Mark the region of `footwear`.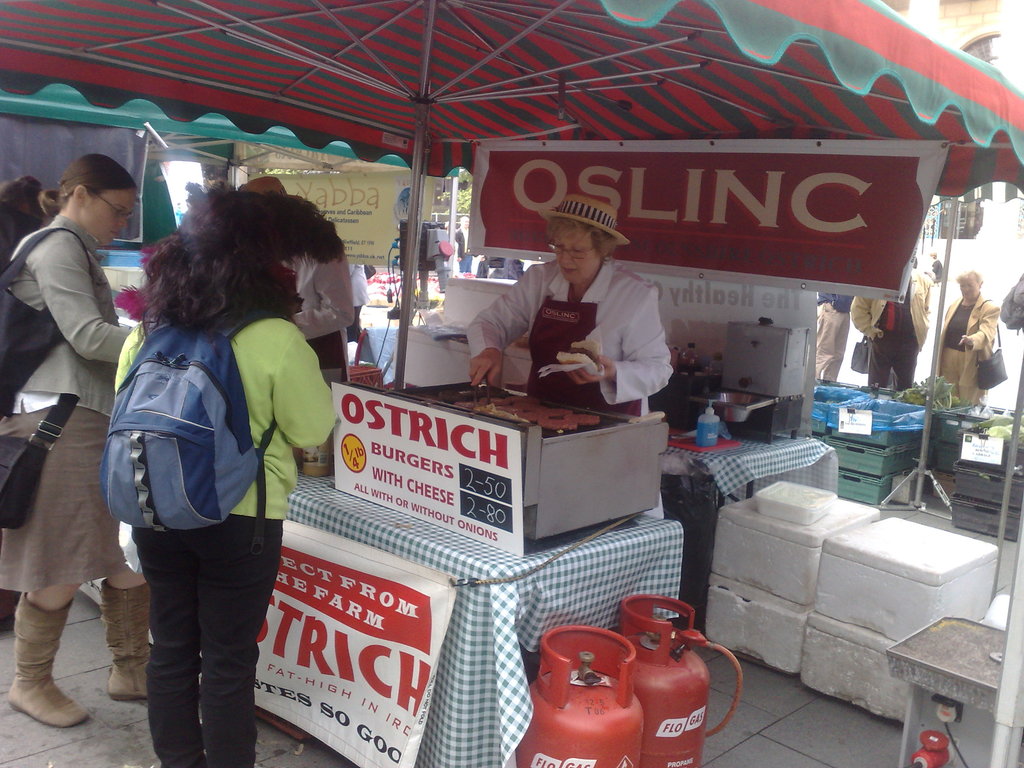
Region: box=[100, 577, 161, 714].
